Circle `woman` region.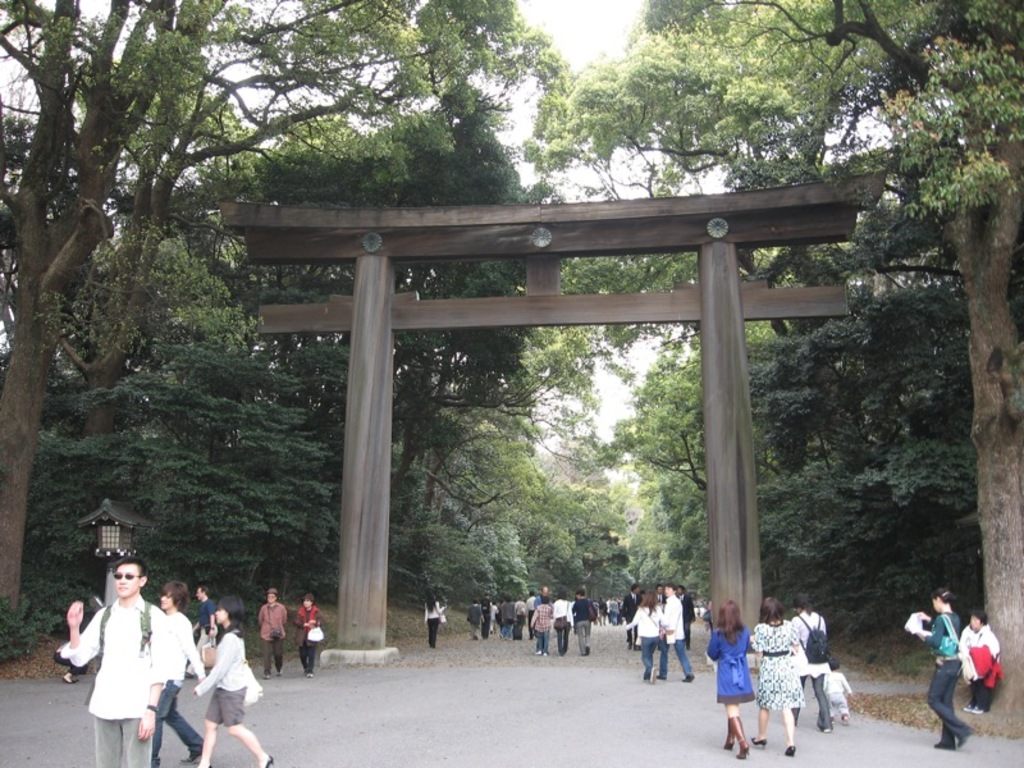
Region: {"left": 750, "top": 591, "right": 805, "bottom": 758}.
